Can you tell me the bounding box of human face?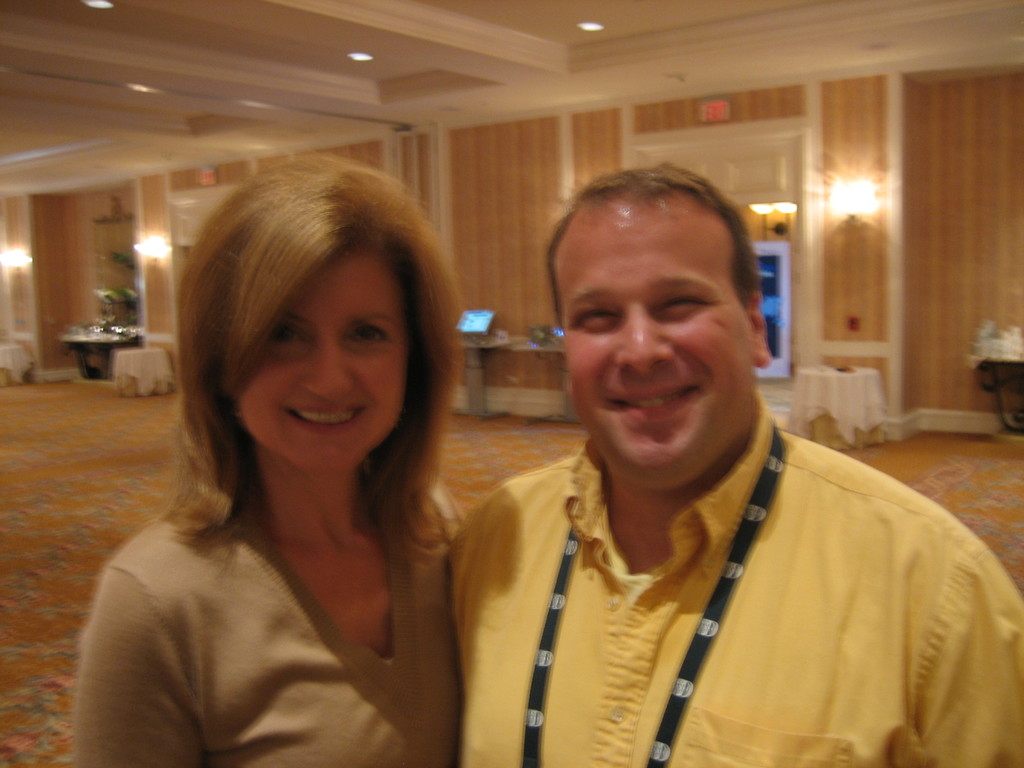
236, 249, 408, 476.
